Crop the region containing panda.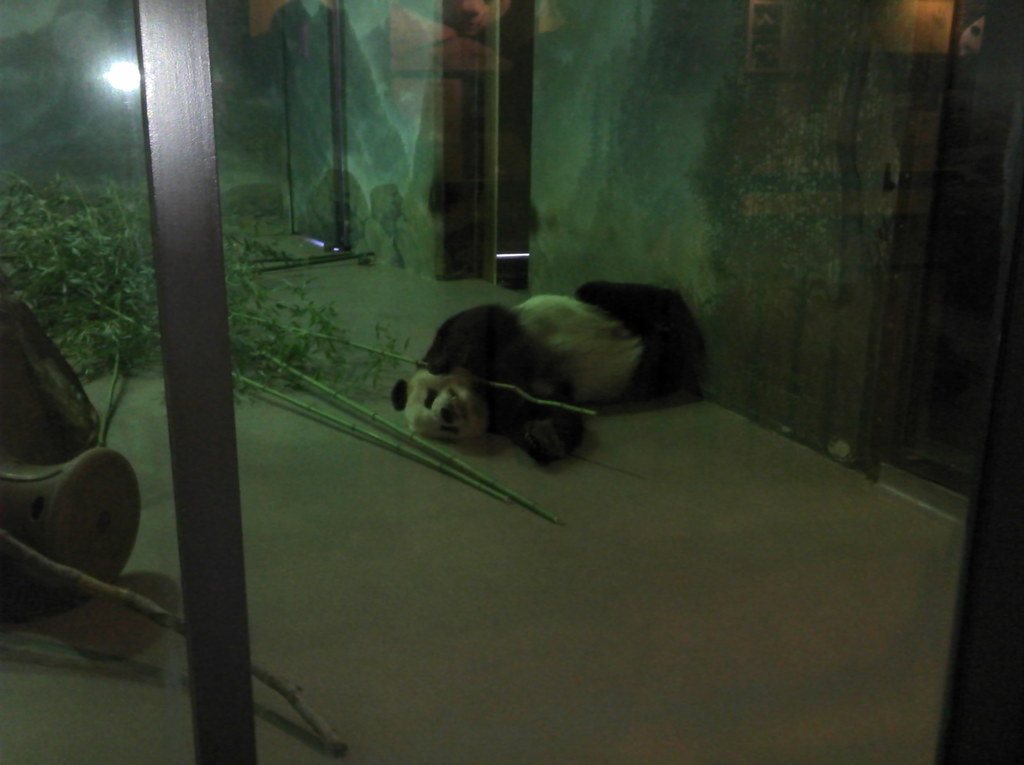
Crop region: {"left": 390, "top": 281, "right": 696, "bottom": 468}.
